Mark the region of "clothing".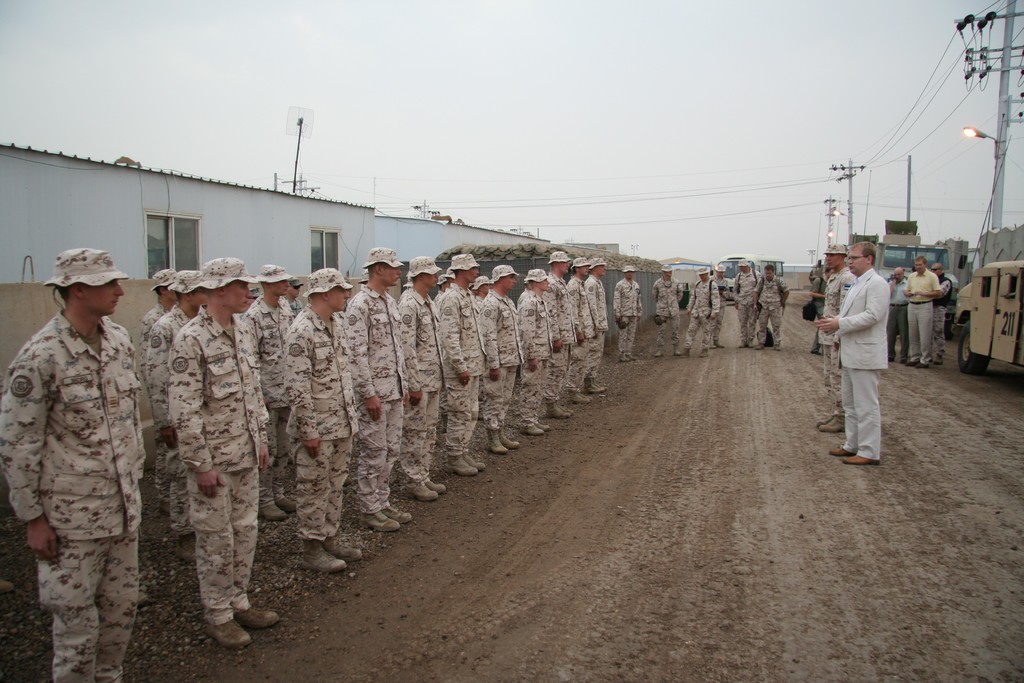
Region: bbox(6, 263, 163, 665).
